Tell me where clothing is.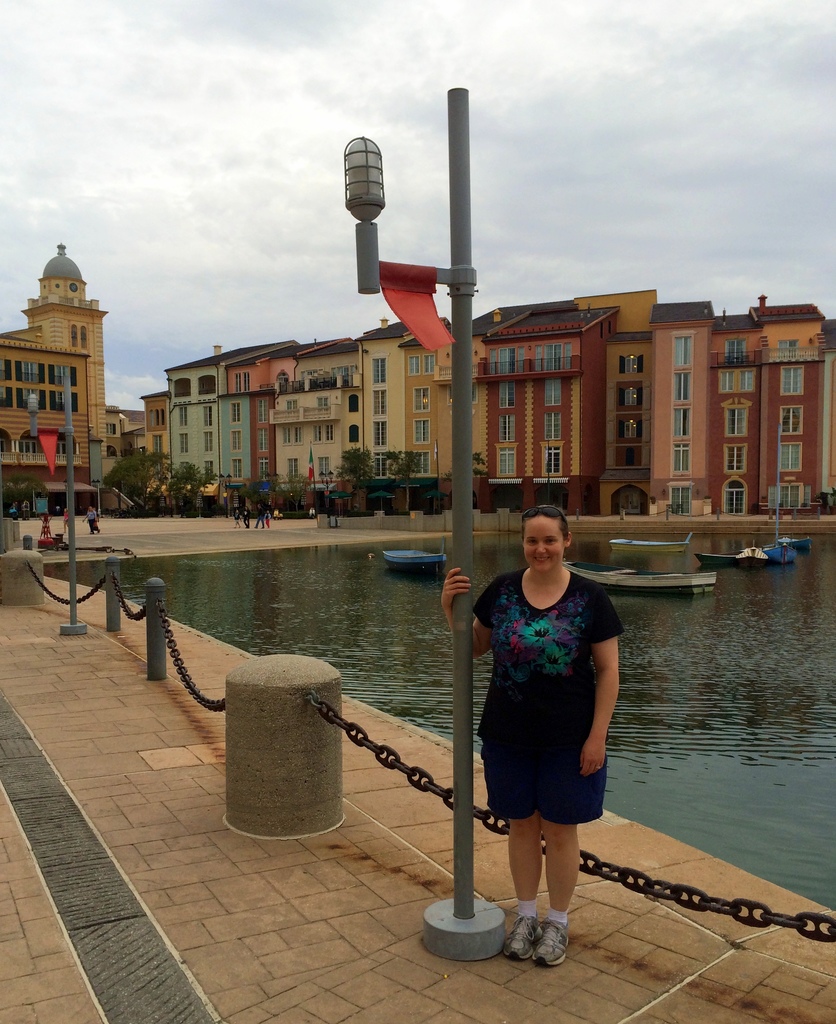
clothing is at bbox(234, 510, 239, 526).
